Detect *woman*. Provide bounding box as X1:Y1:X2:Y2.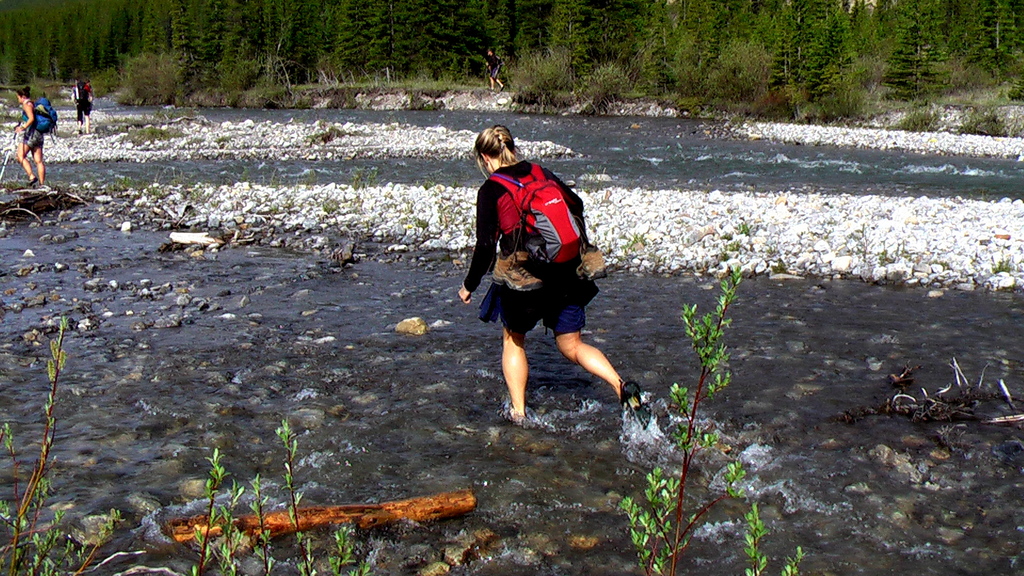
453:127:644:420.
